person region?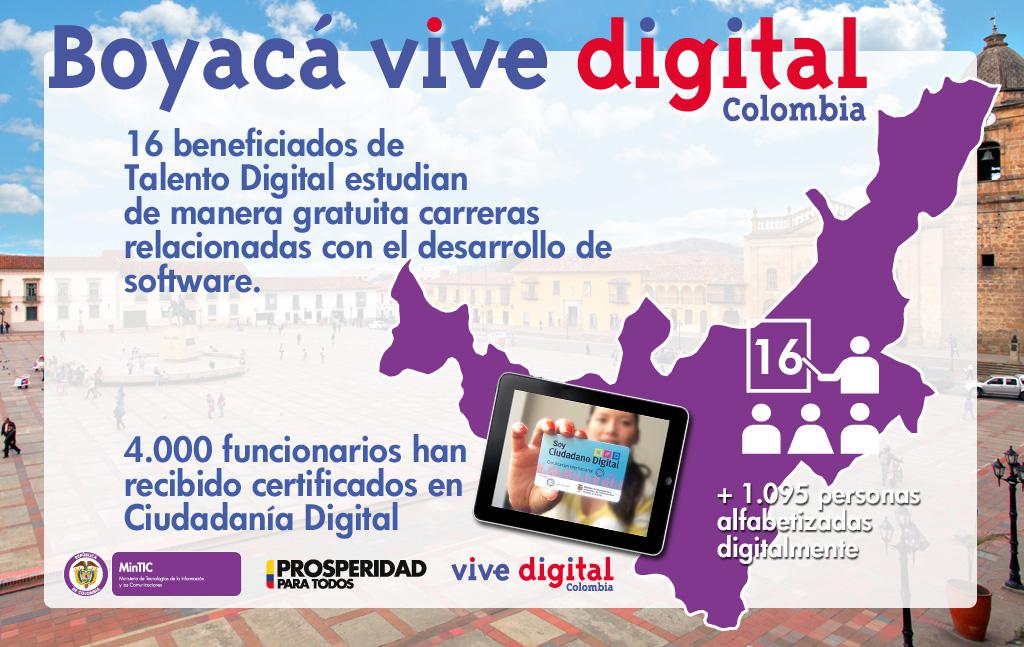
(1,414,21,460)
